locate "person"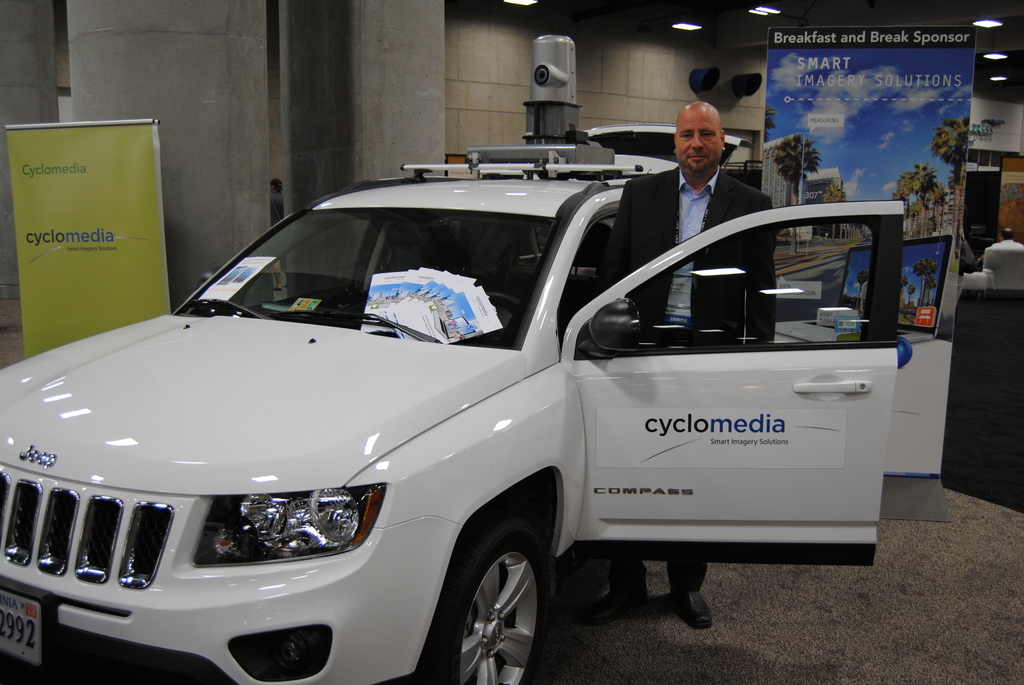
x1=602, y1=98, x2=790, y2=630
